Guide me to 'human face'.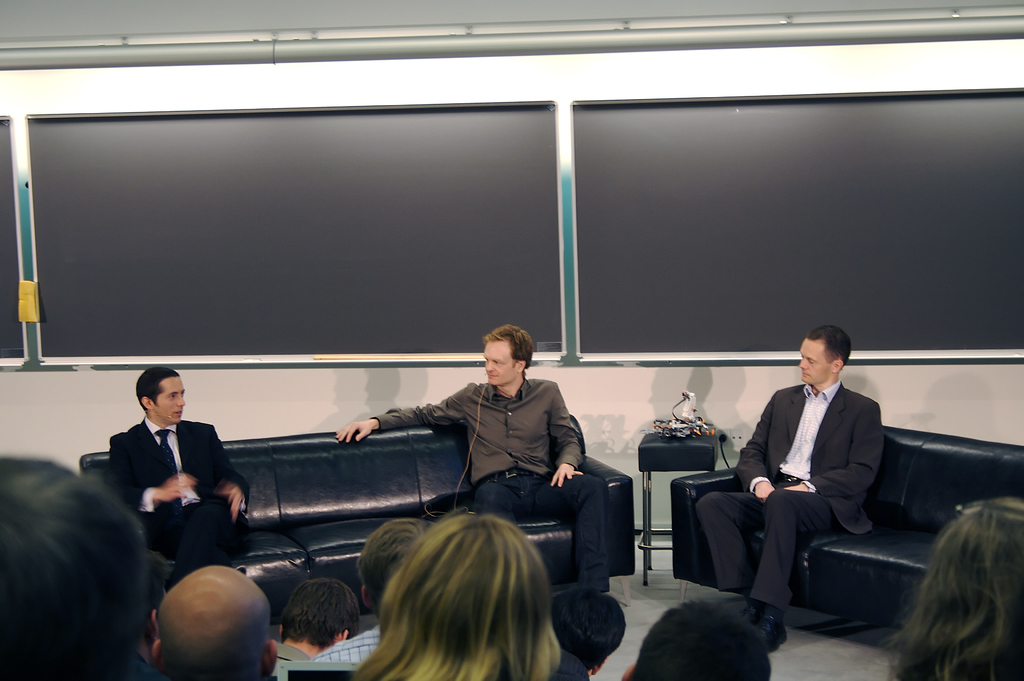
Guidance: detection(799, 340, 834, 381).
